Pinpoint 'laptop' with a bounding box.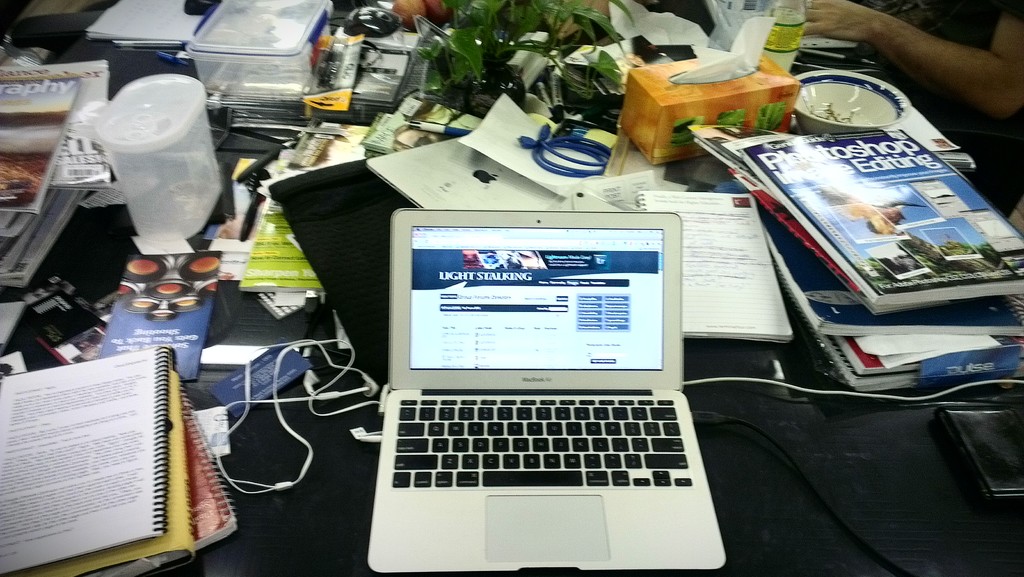
<box>340,209,718,565</box>.
